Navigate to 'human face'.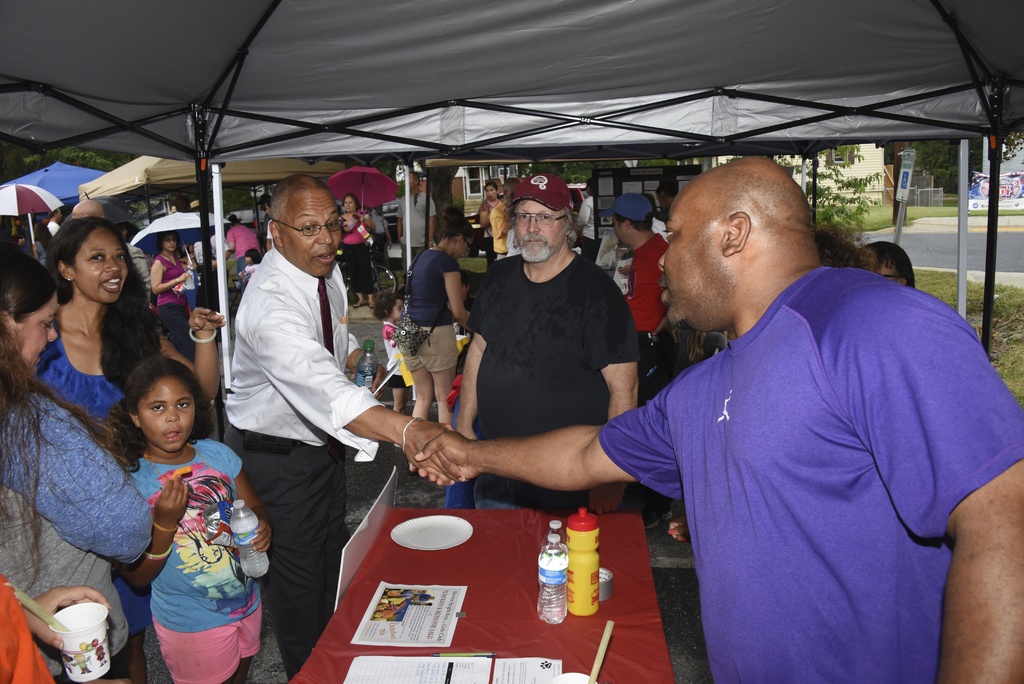
Navigation target: (left=656, top=176, right=707, bottom=326).
